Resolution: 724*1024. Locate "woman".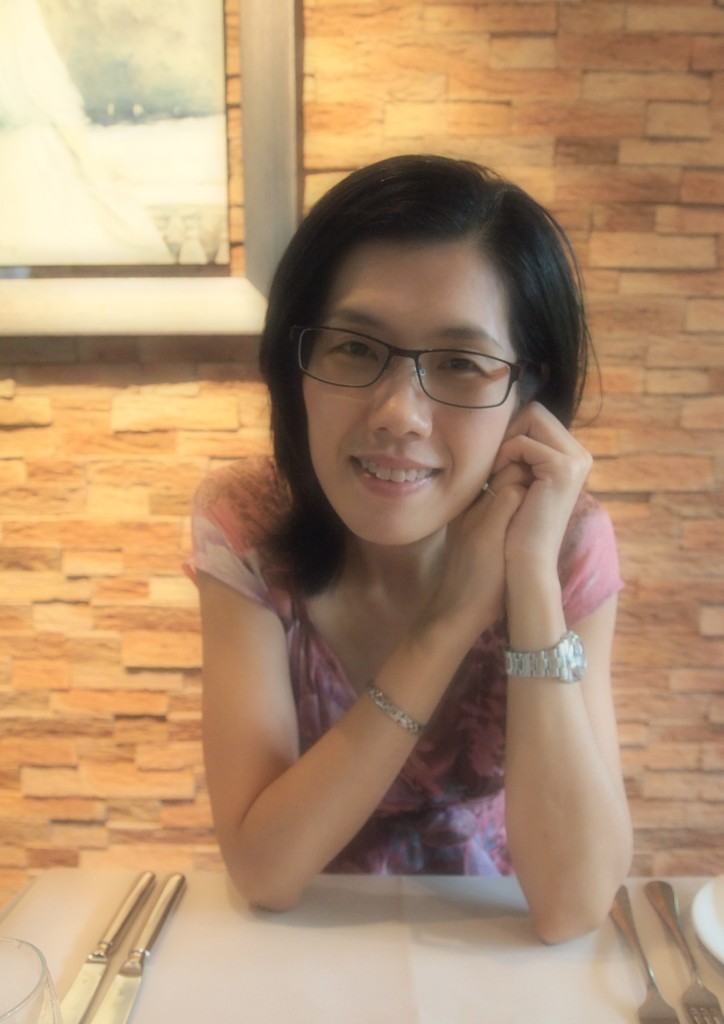
{"x1": 161, "y1": 124, "x2": 648, "y2": 968}.
